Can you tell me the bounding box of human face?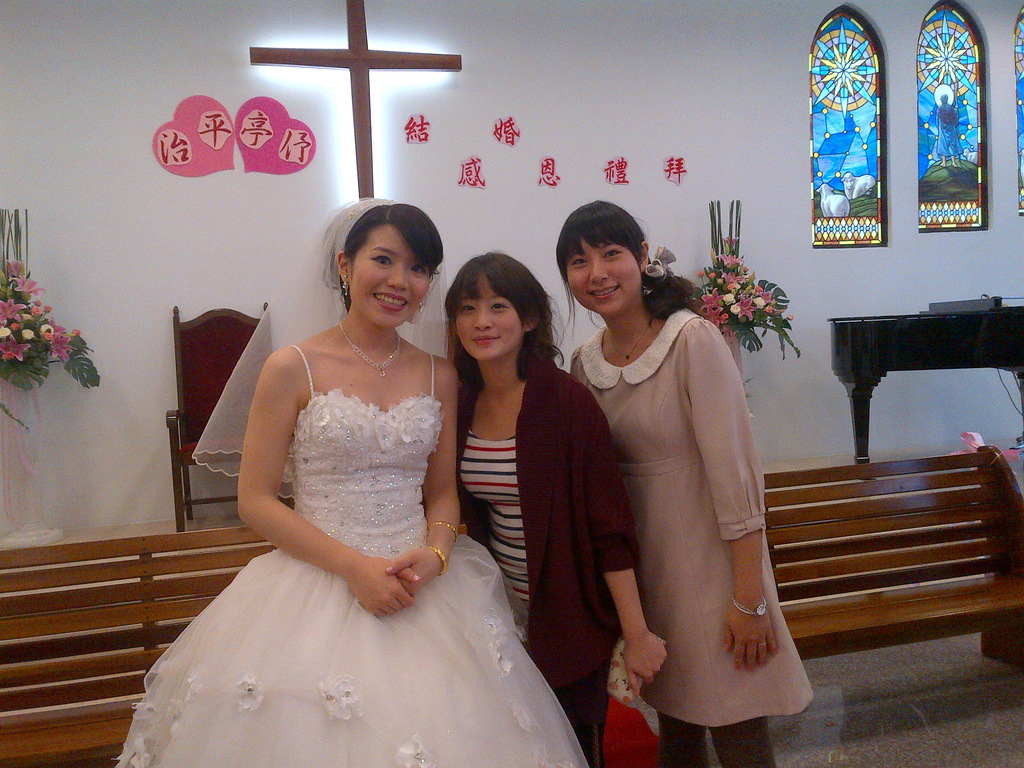
456:277:521:363.
